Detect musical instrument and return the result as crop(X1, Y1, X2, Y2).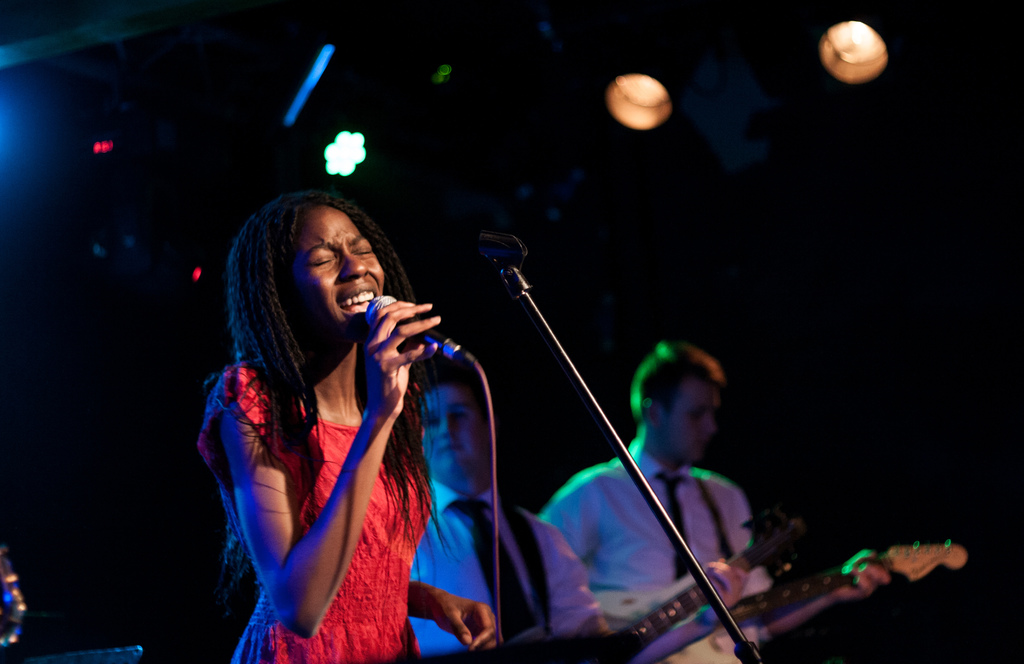
crop(505, 504, 813, 663).
